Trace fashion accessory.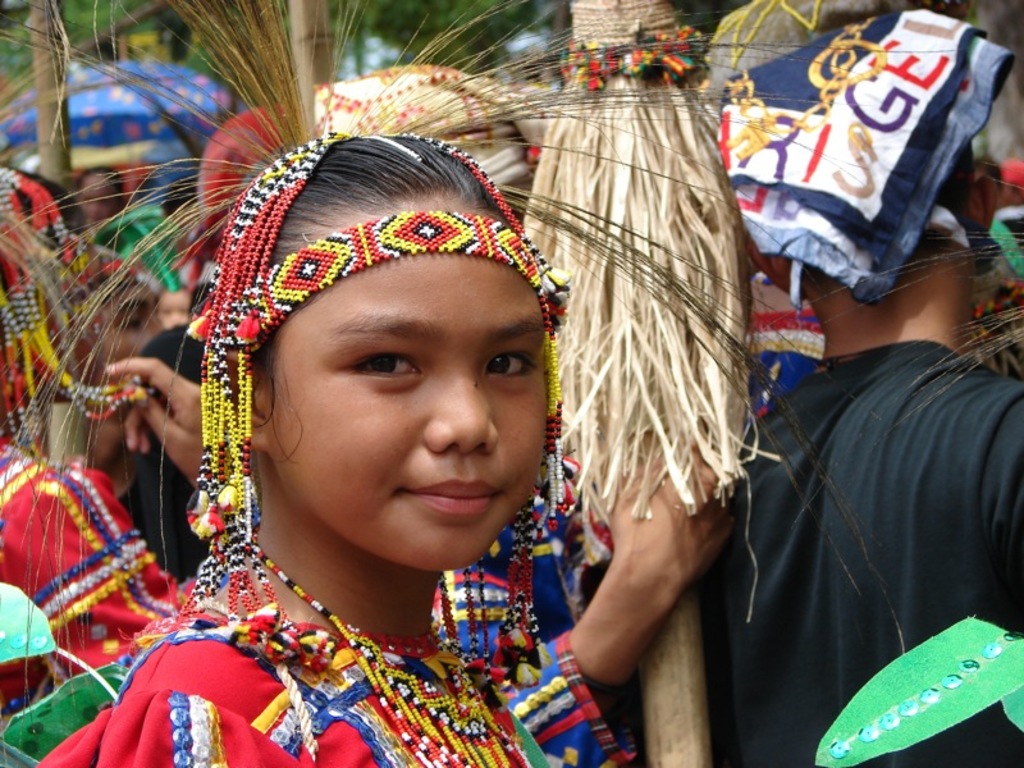
Traced to bbox(253, 536, 518, 767).
